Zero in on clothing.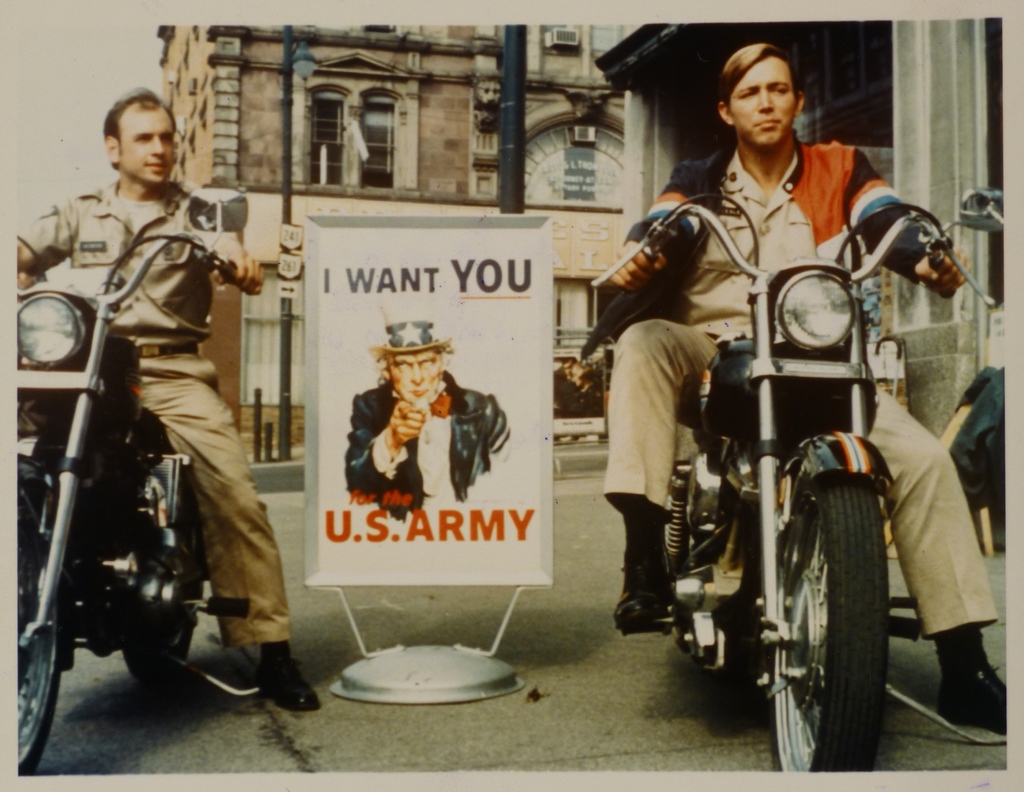
Zeroed in: rect(588, 126, 949, 538).
